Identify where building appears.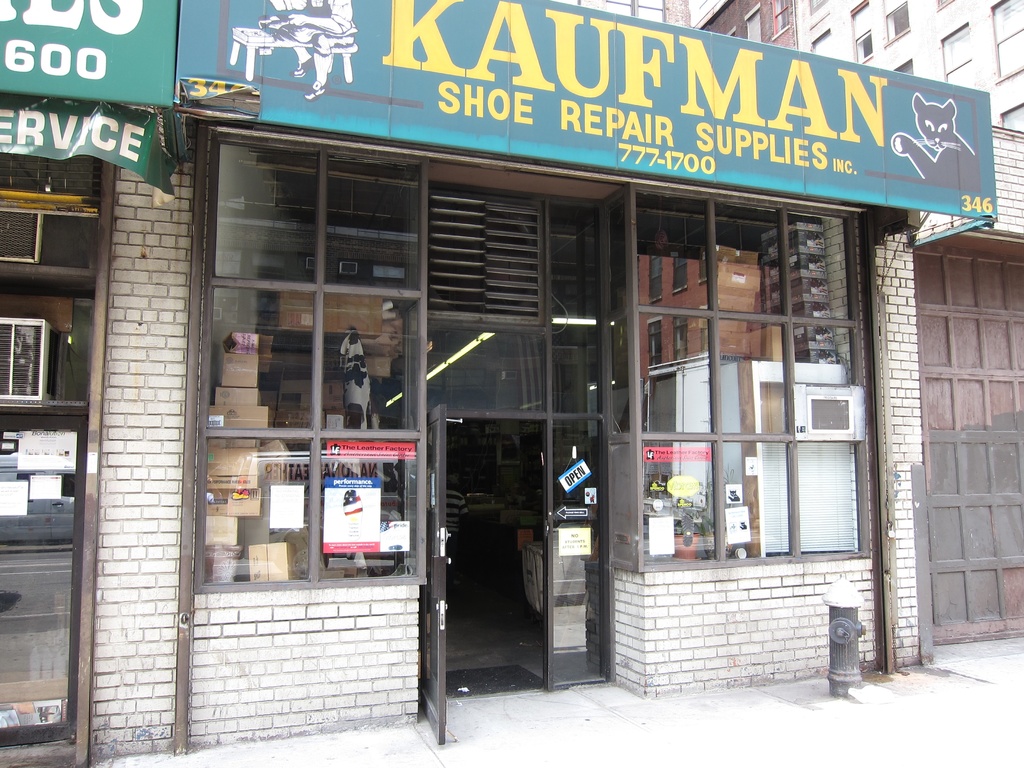
Appears at 570, 0, 1023, 140.
